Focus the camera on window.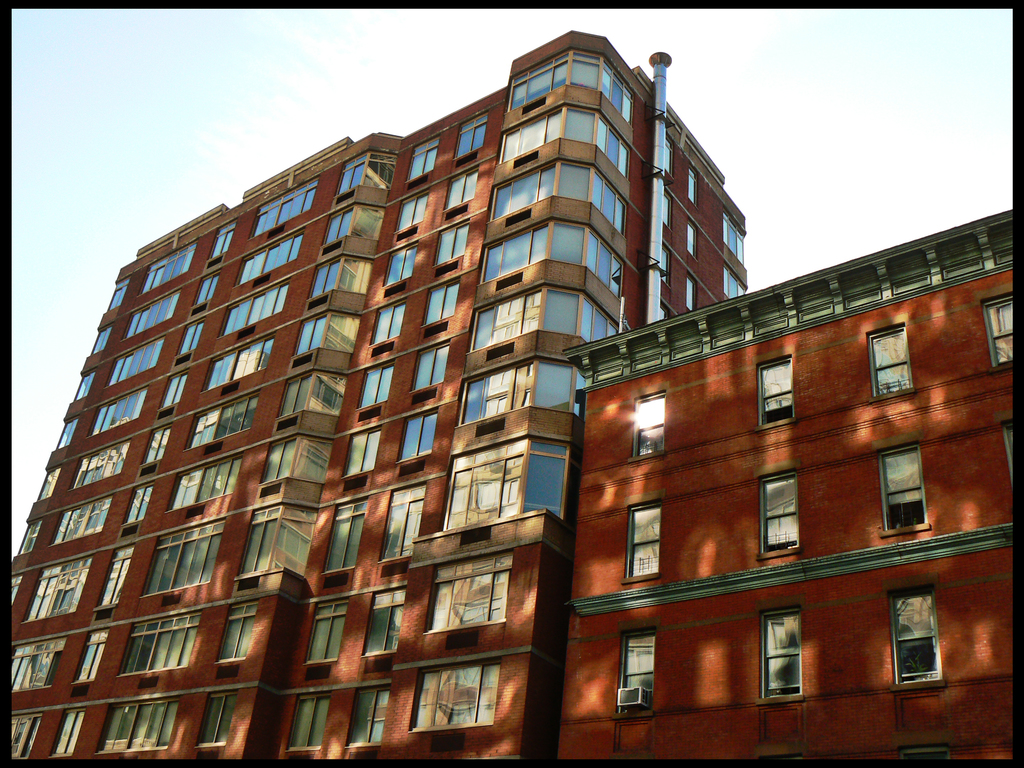
Focus region: [505,50,636,129].
